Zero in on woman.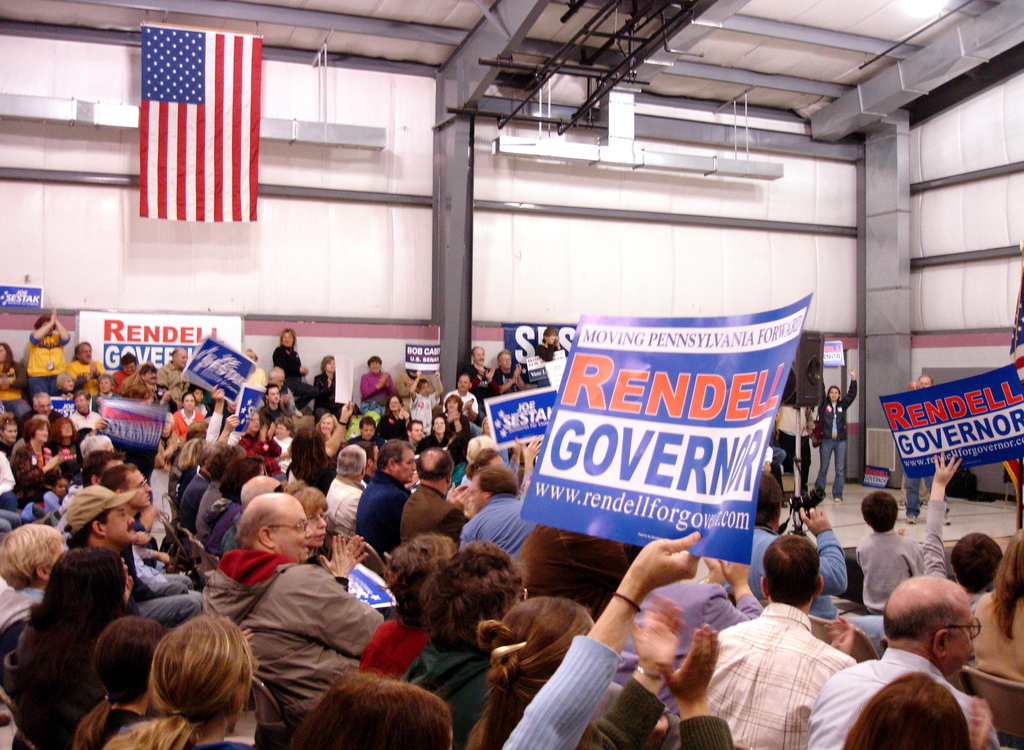
Zeroed in: (378, 395, 414, 443).
